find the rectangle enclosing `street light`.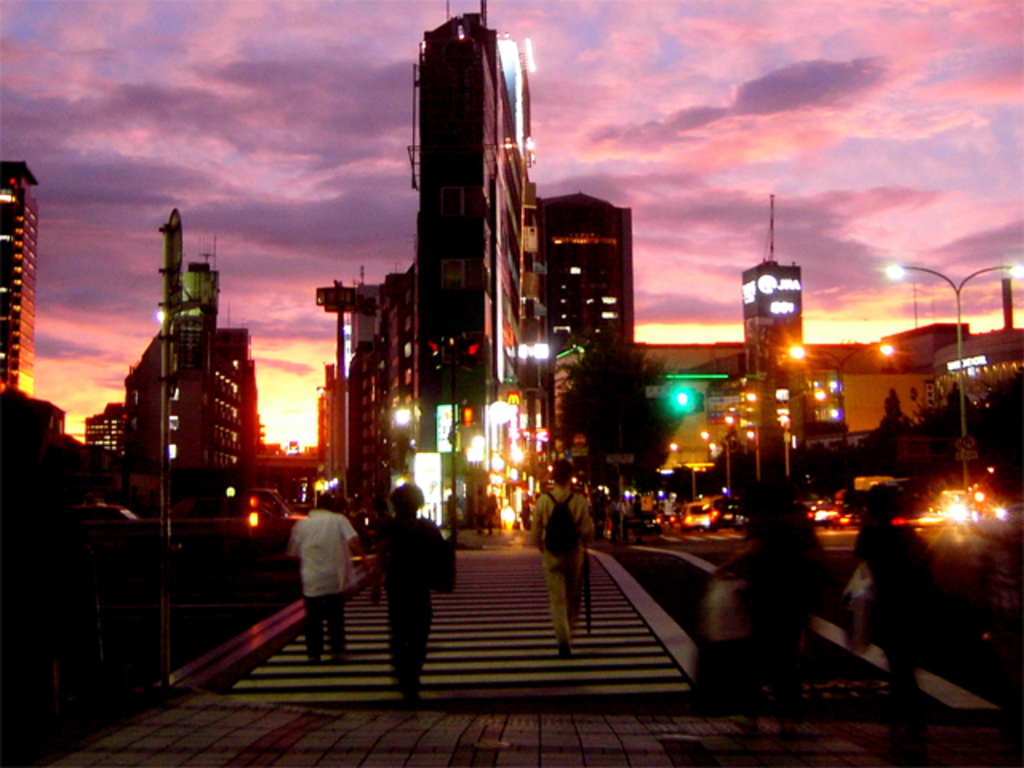
box(725, 411, 757, 472).
